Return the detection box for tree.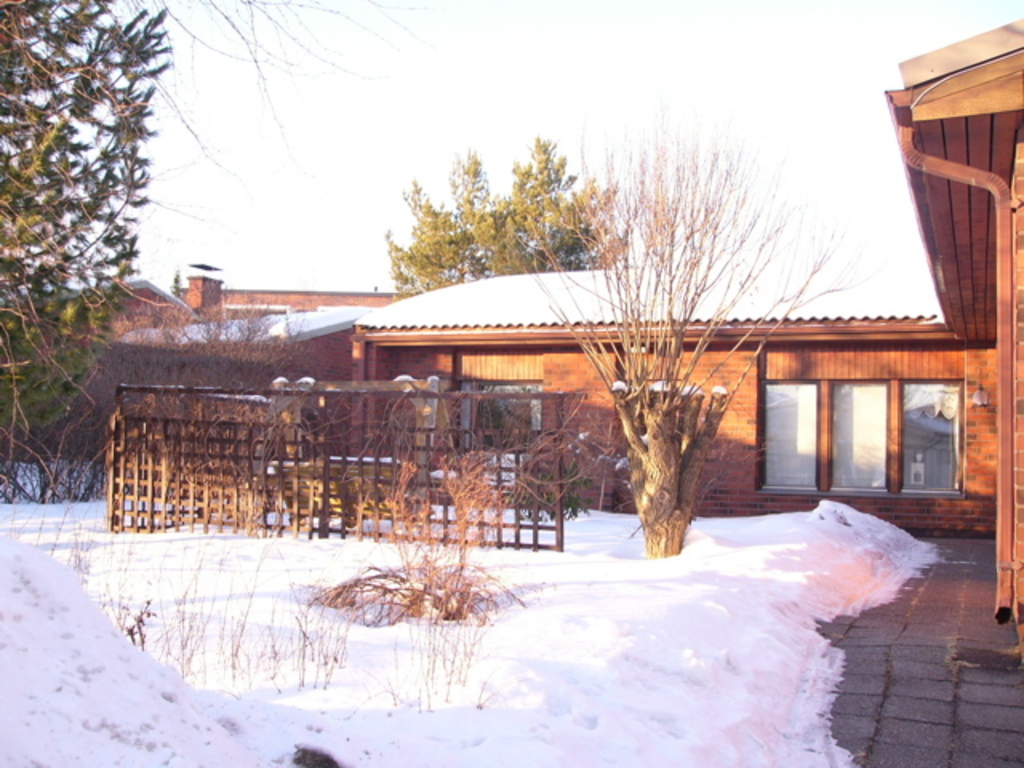
Rect(382, 131, 642, 293).
